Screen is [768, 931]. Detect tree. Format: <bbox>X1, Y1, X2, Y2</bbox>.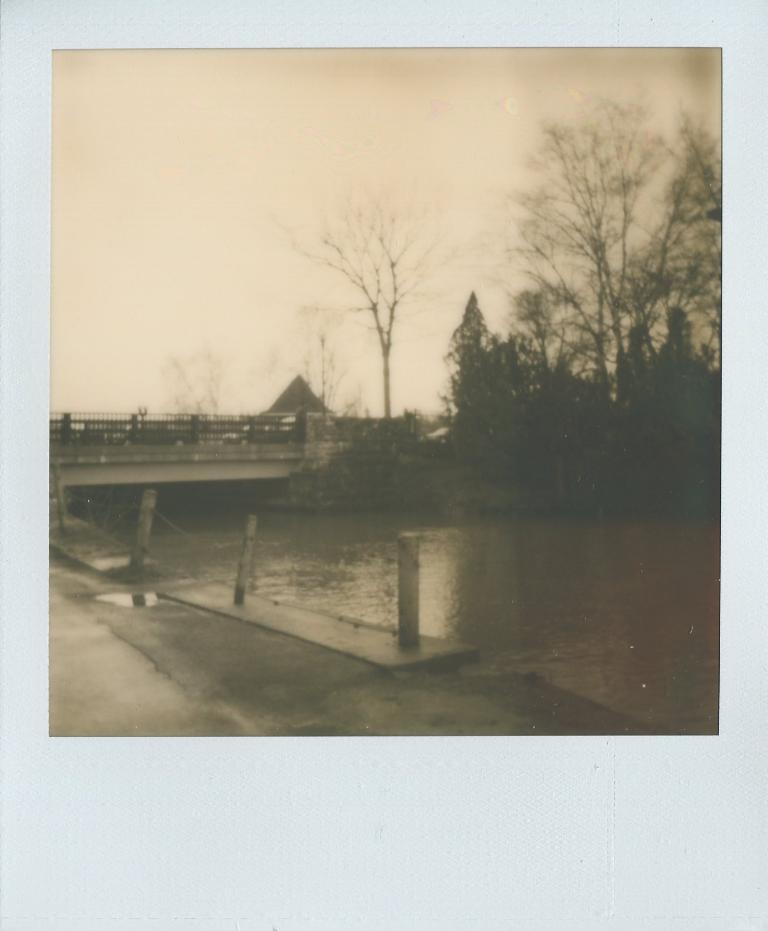
<bbox>641, 86, 728, 500</bbox>.
